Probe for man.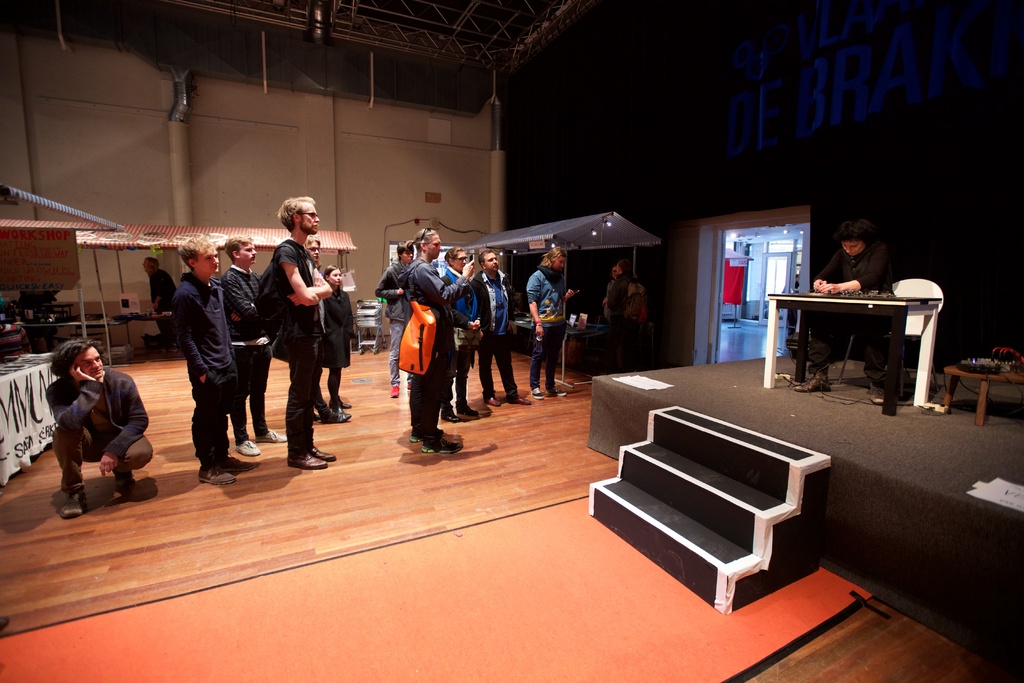
Probe result: (x1=472, y1=252, x2=534, y2=407).
